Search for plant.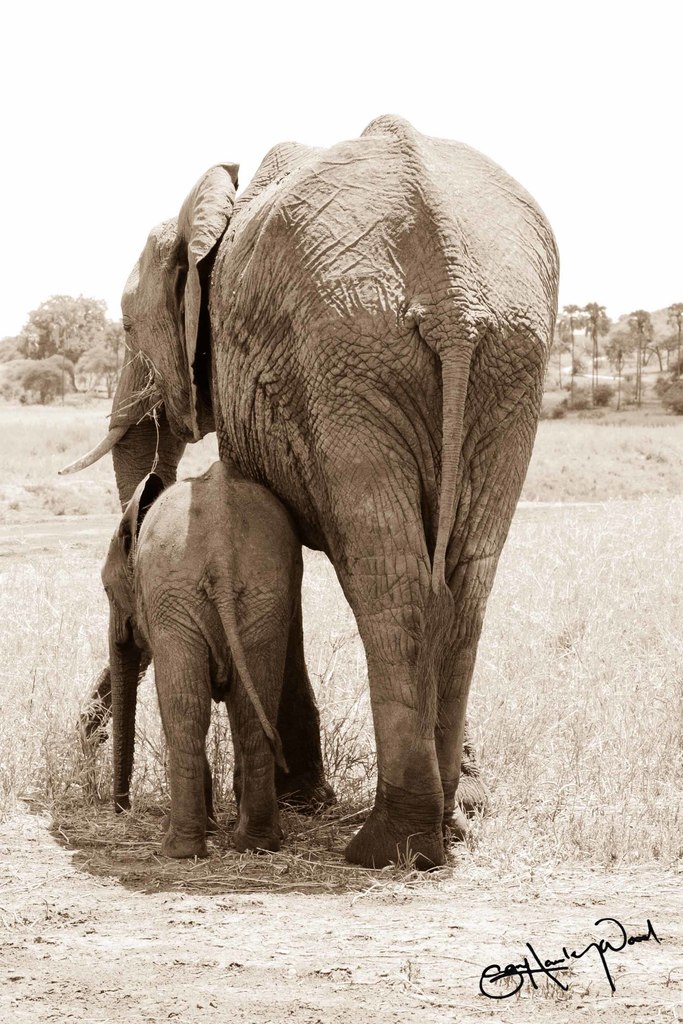
Found at crop(588, 380, 616, 410).
